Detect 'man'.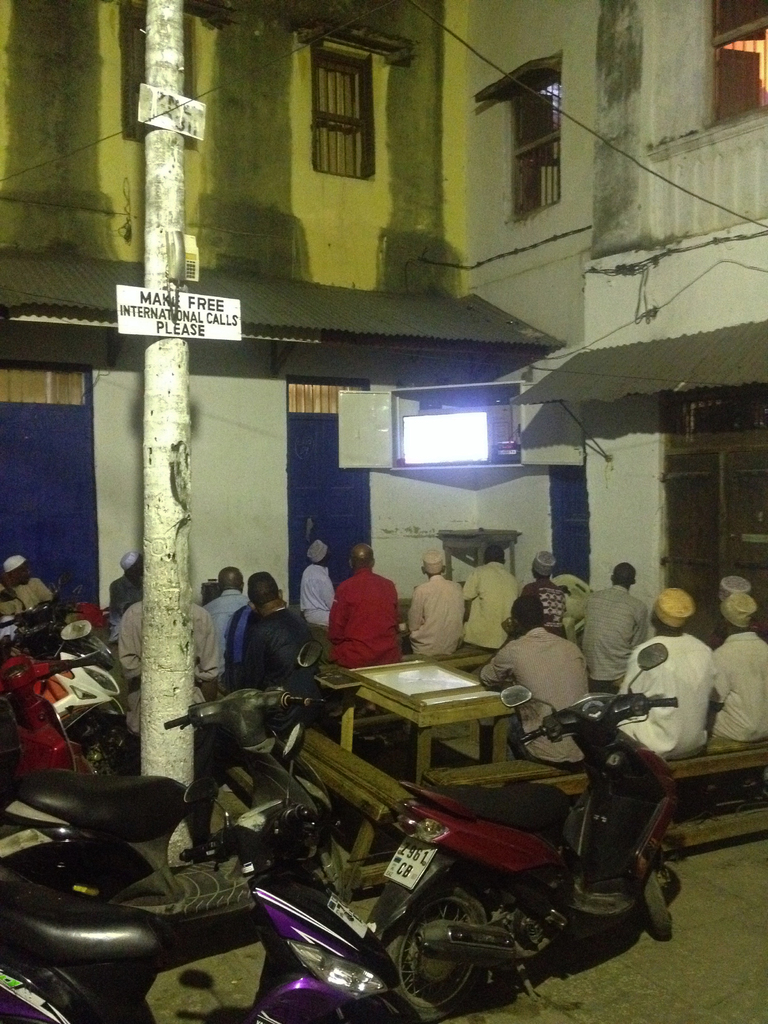
Detected at 0:554:51:612.
